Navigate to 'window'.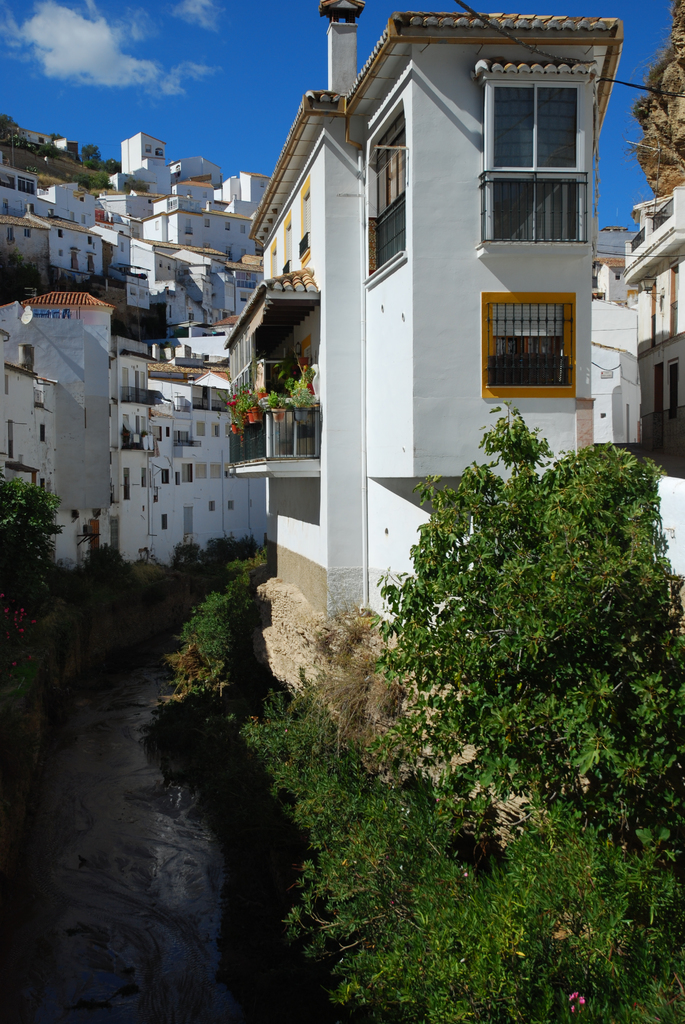
Navigation target: region(212, 425, 219, 437).
